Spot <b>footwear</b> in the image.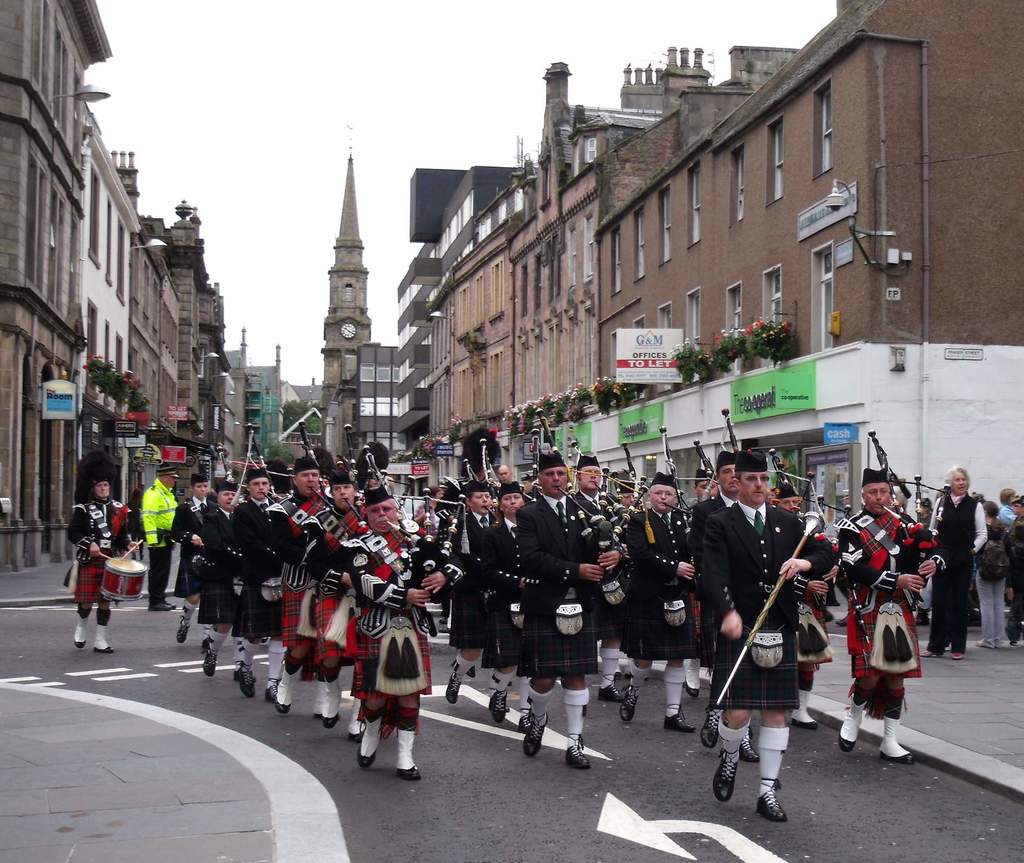
<b>footwear</b> found at detection(74, 614, 88, 648).
